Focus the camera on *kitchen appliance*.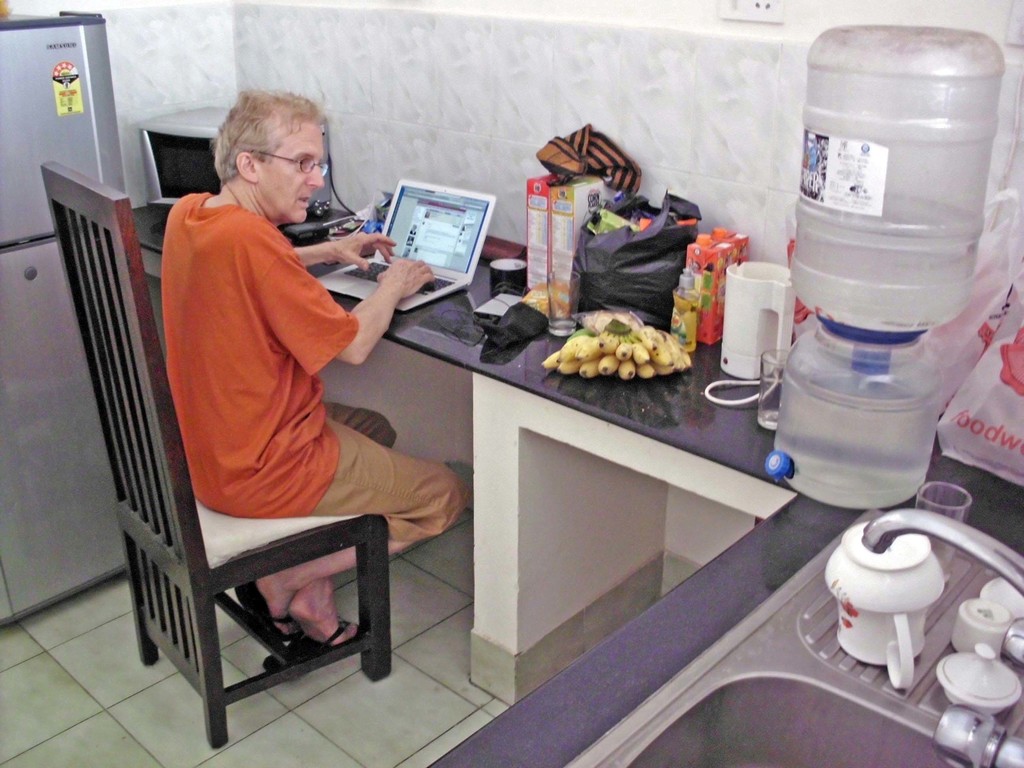
Focus region: l=0, t=9, r=127, b=630.
